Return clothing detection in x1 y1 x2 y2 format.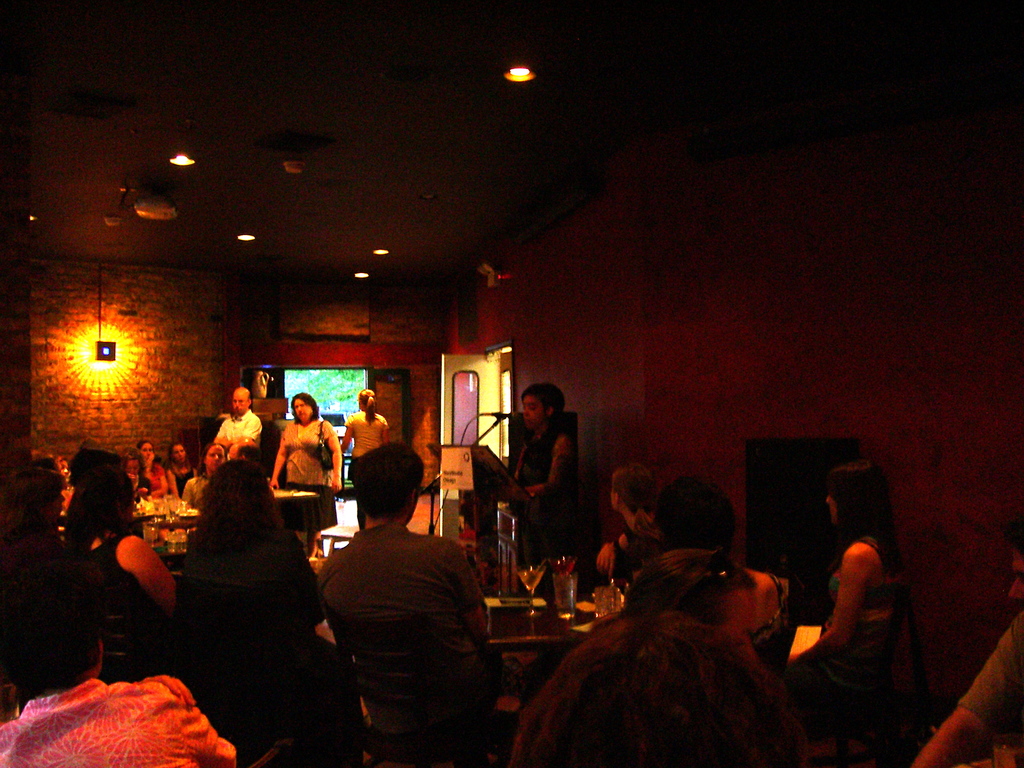
783 521 913 730.
